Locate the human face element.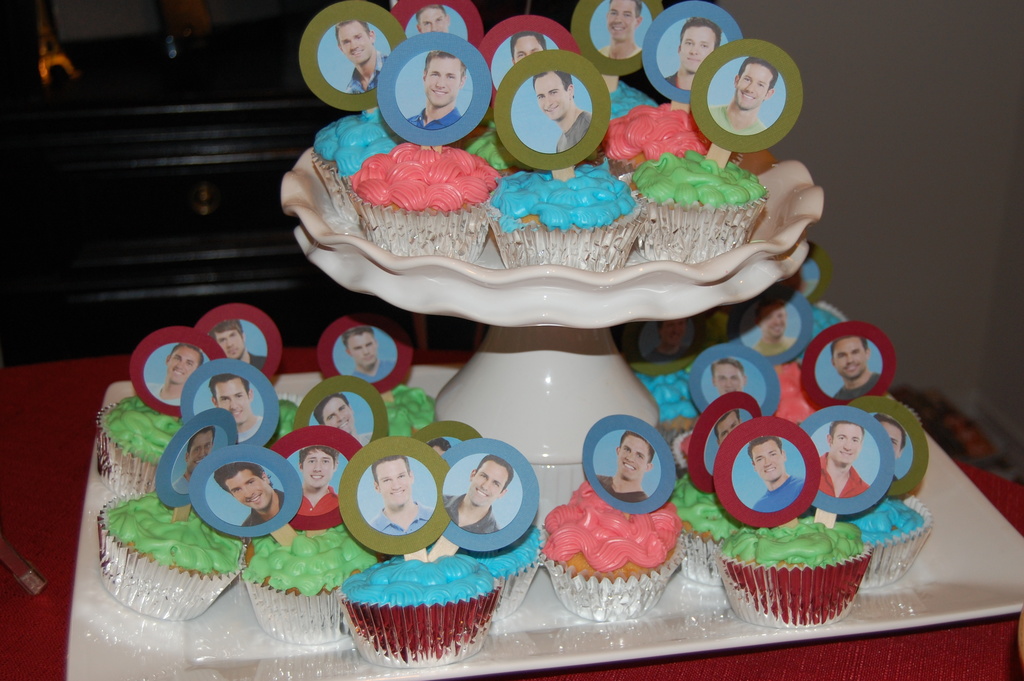
Element bbox: Rect(764, 304, 787, 334).
